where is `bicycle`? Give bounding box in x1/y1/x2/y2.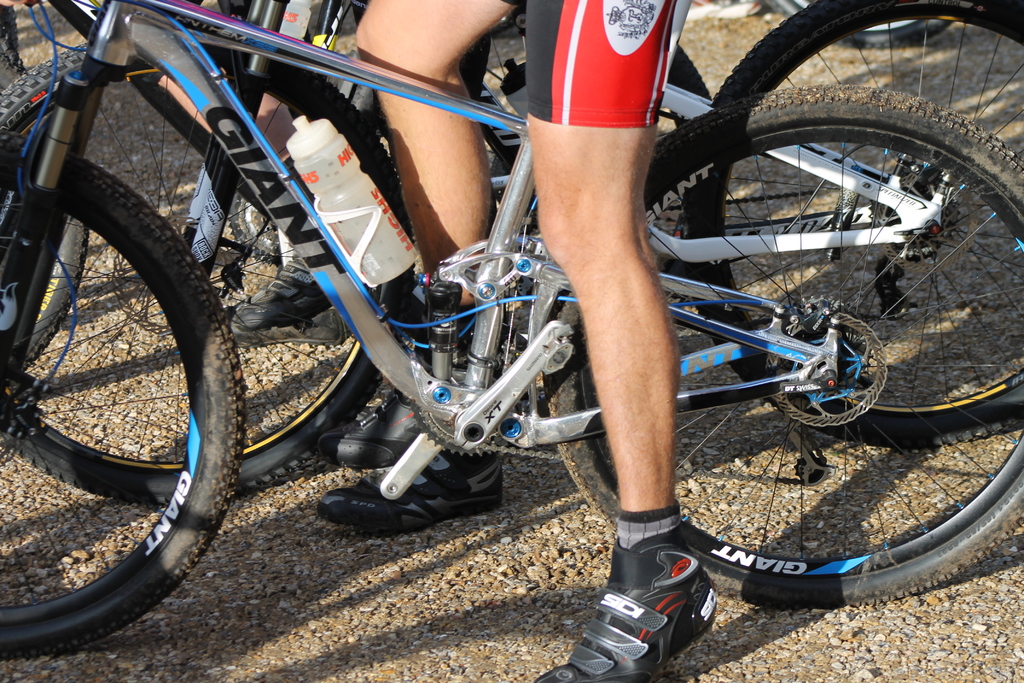
767/0/964/49.
